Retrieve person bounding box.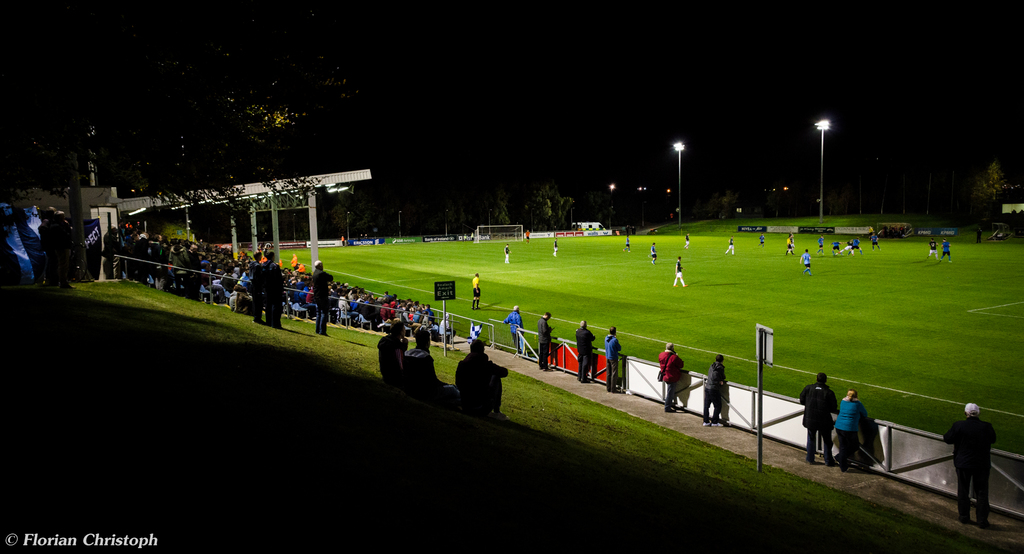
Bounding box: x1=758 y1=235 x2=767 y2=248.
